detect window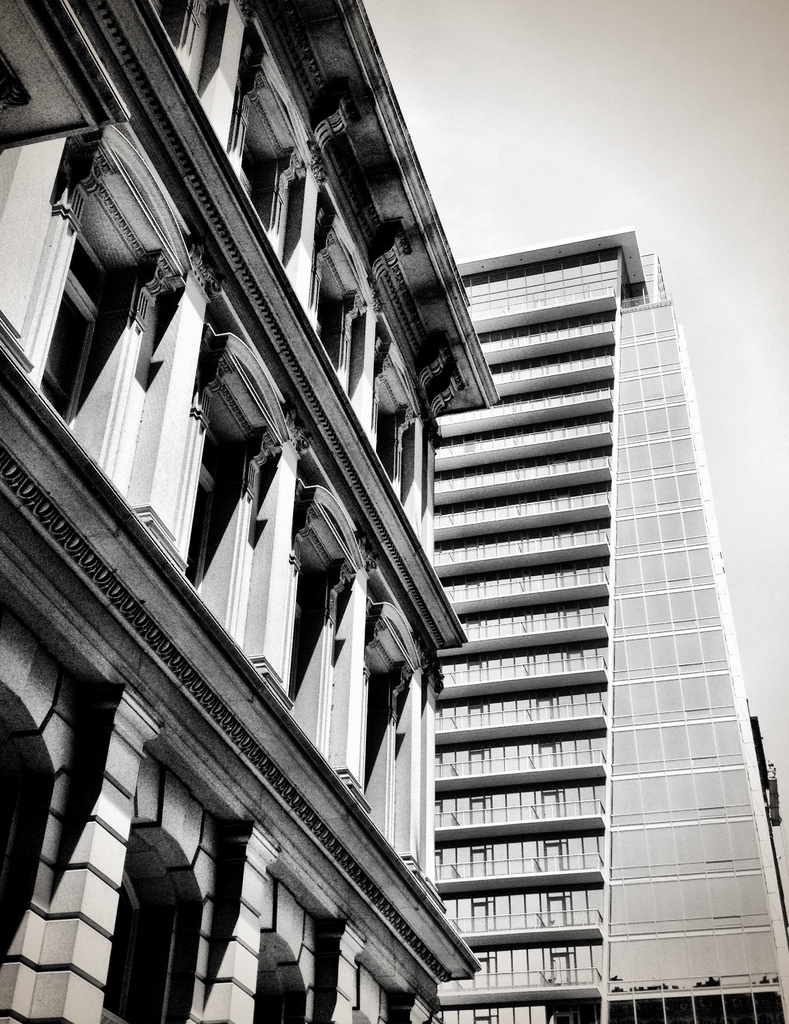
box(302, 197, 386, 402)
